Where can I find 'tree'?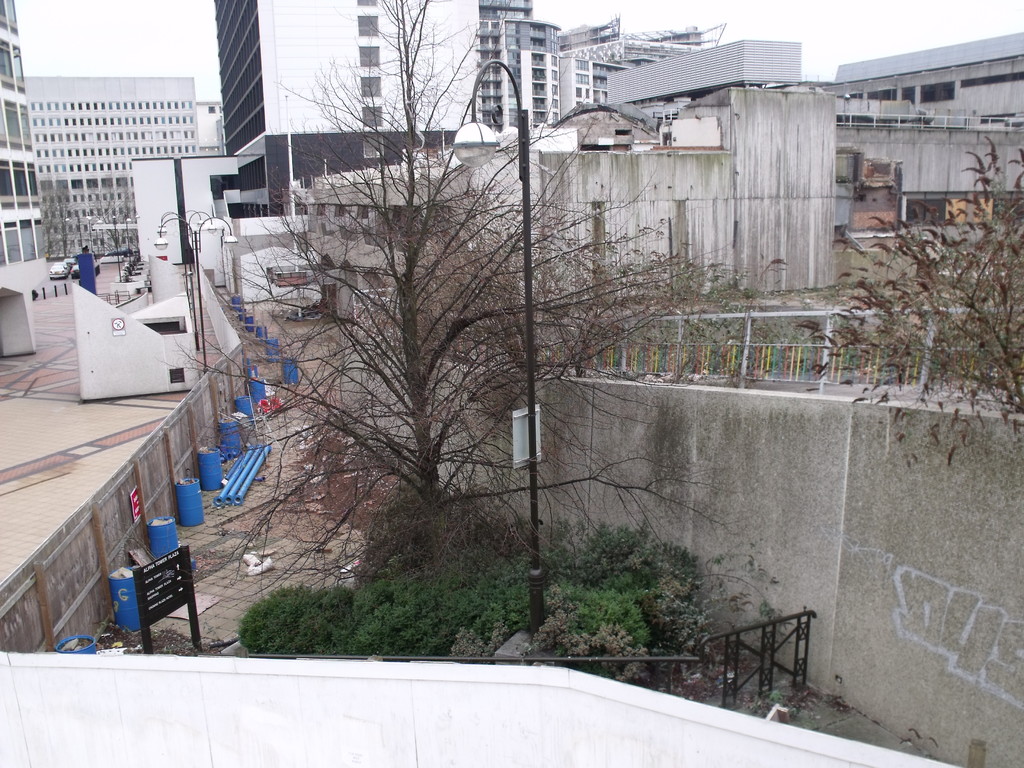
You can find it at Rect(151, 0, 775, 574).
